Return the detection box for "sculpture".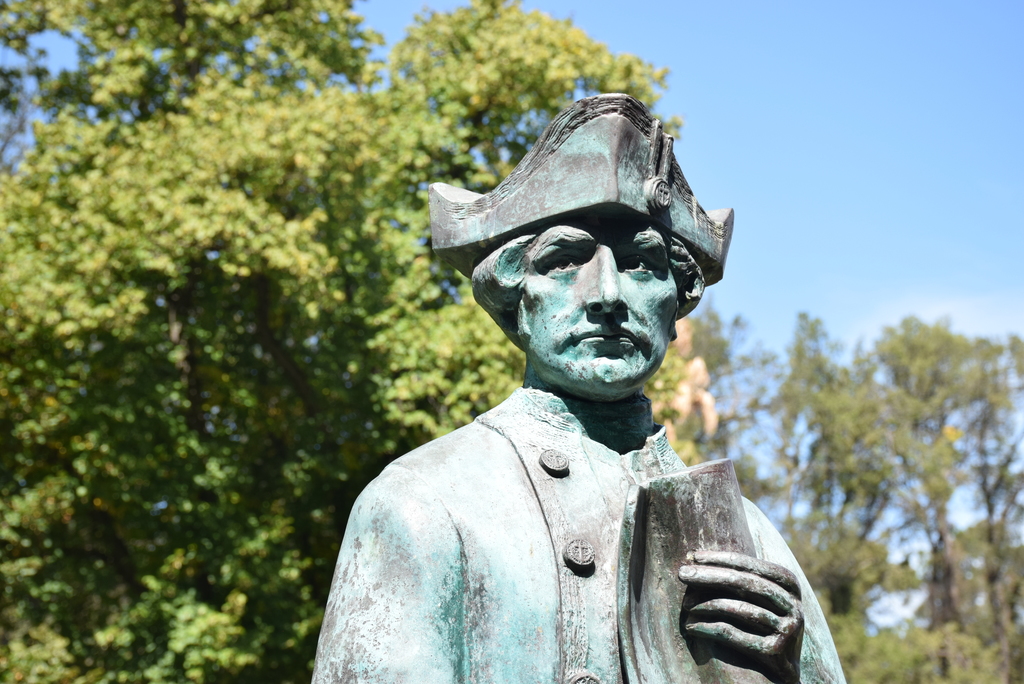
[x1=325, y1=54, x2=794, y2=681].
